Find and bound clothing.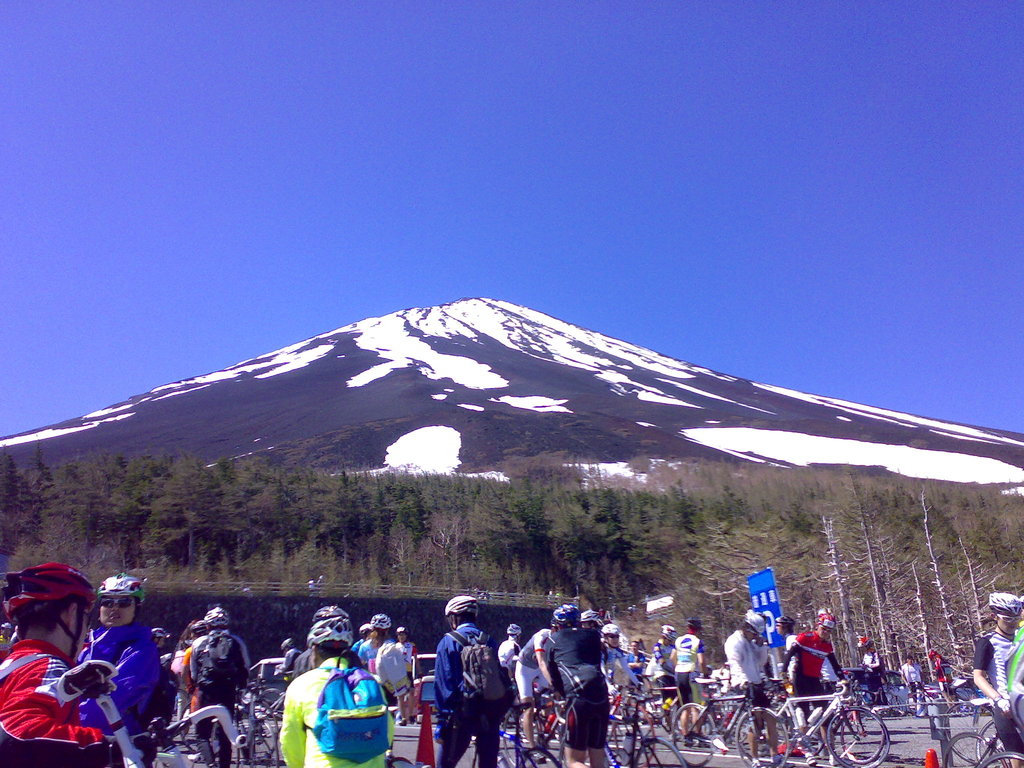
Bound: 186/628/253/767.
